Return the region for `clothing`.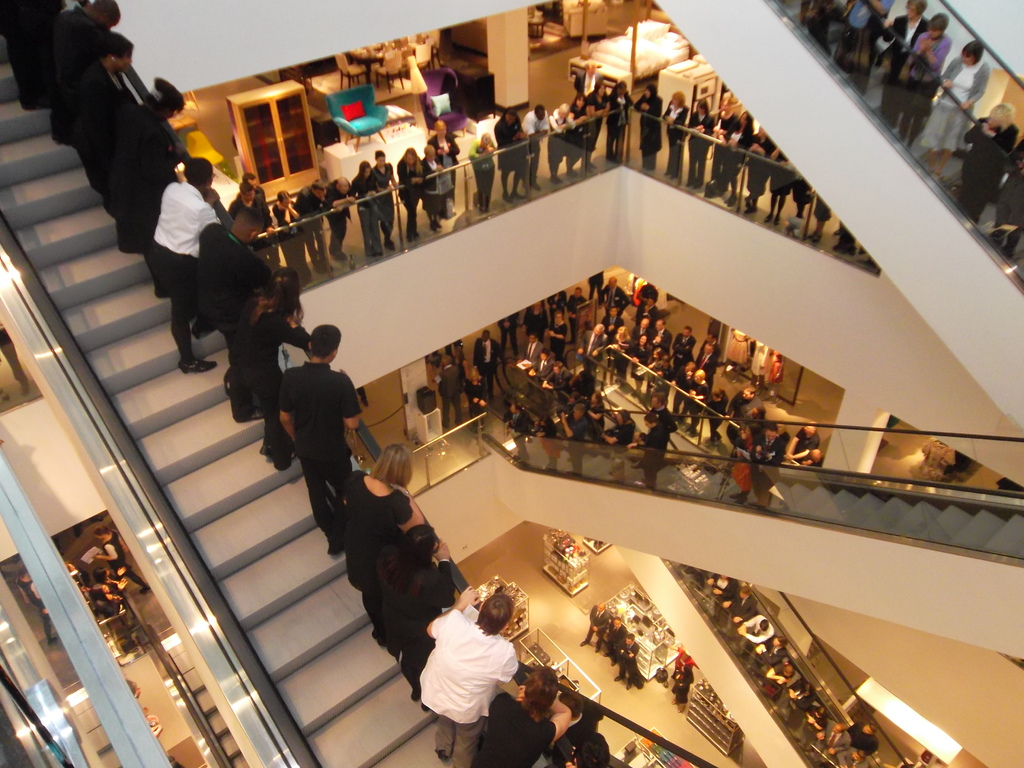
435, 363, 467, 428.
